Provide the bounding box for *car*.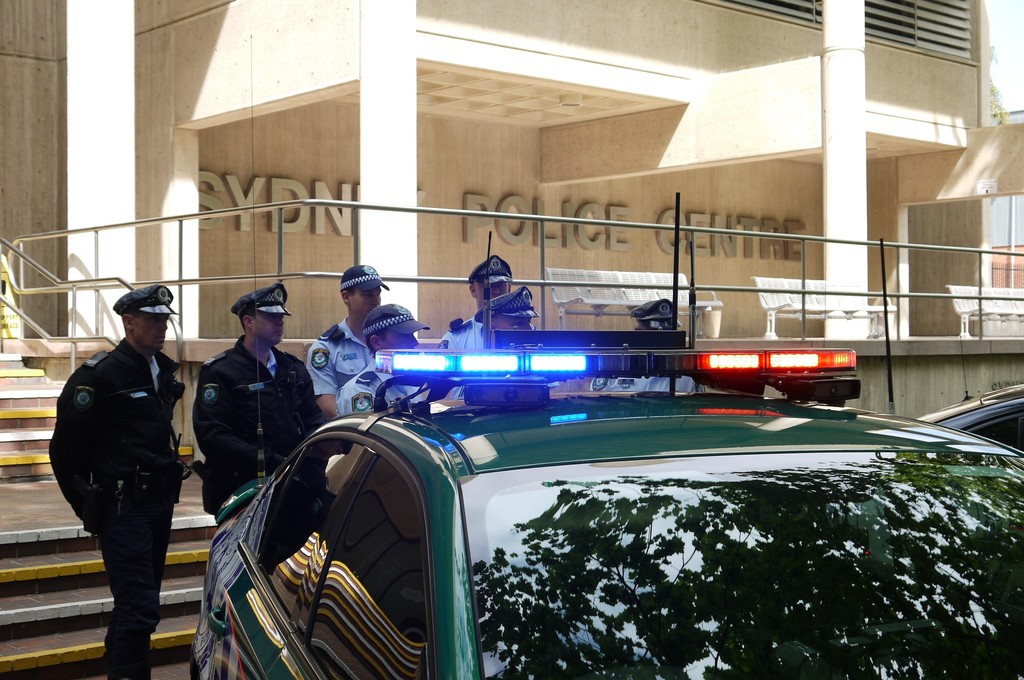
Rect(188, 192, 1023, 679).
